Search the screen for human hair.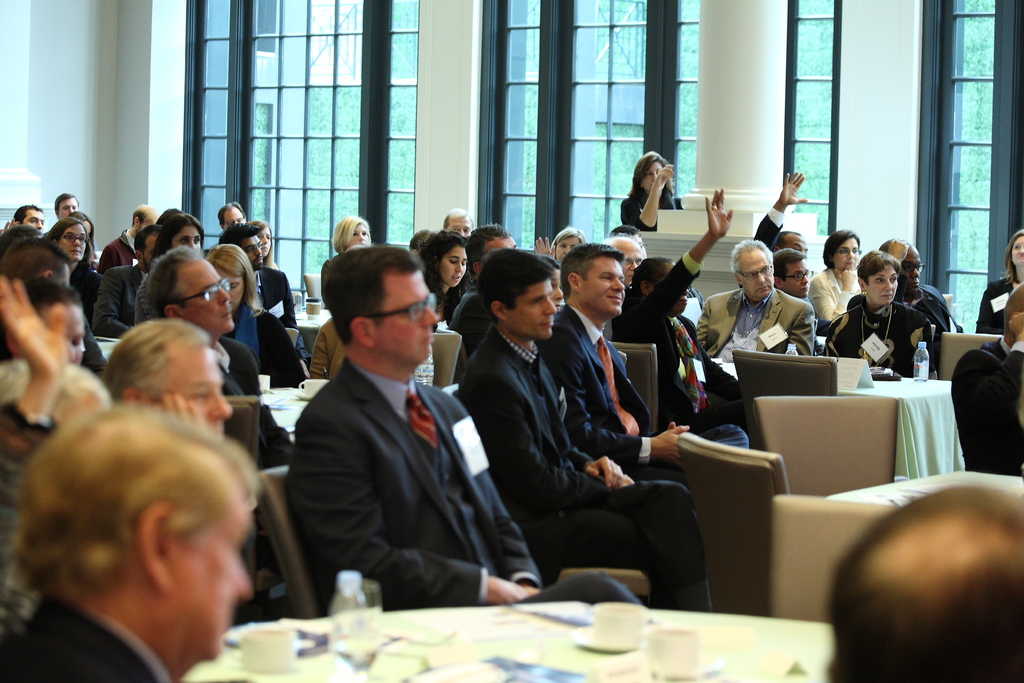
Found at select_region(318, 236, 420, 363).
